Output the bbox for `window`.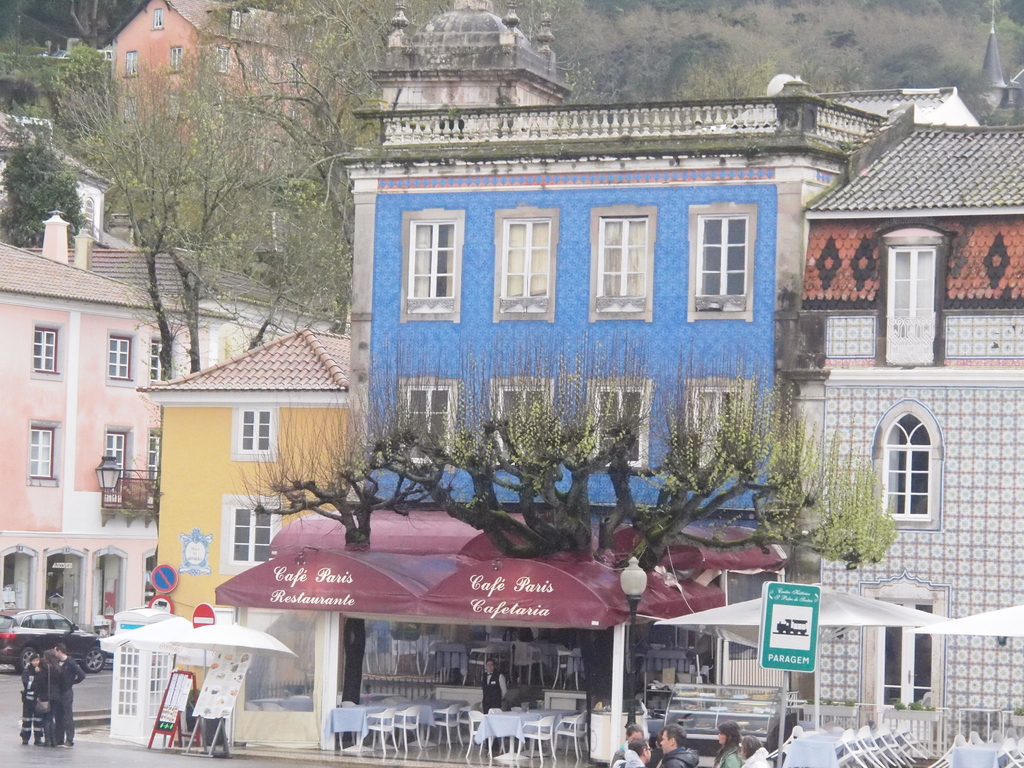
l=872, t=397, r=946, b=531.
